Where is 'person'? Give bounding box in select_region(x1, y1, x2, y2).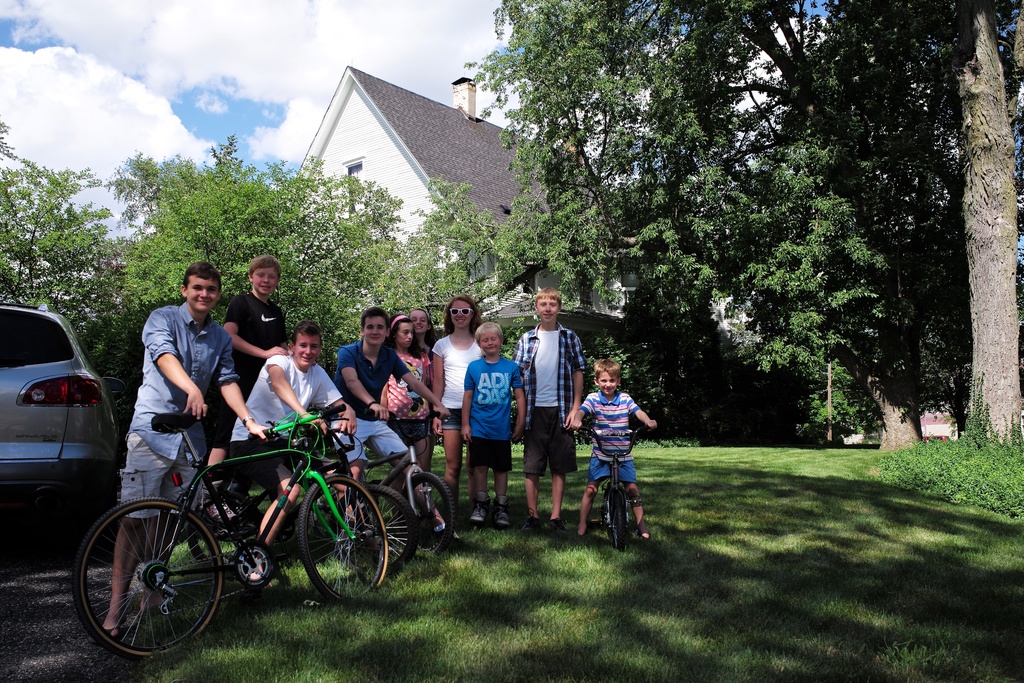
select_region(189, 256, 291, 525).
